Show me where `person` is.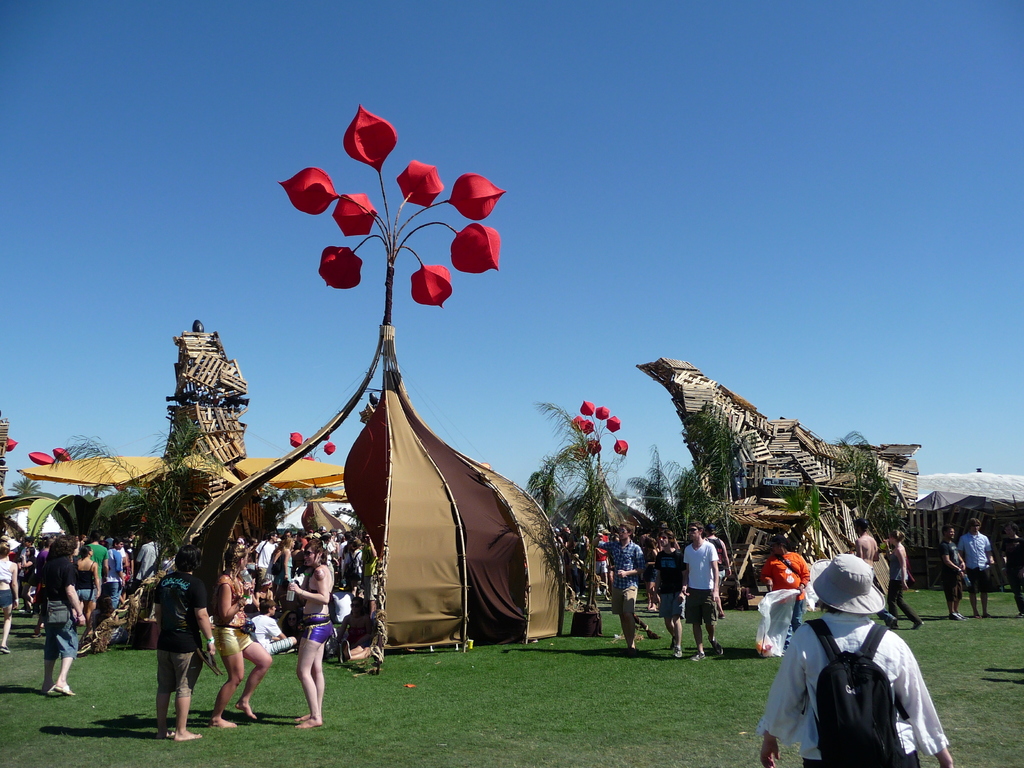
`person` is at BBox(319, 529, 342, 581).
